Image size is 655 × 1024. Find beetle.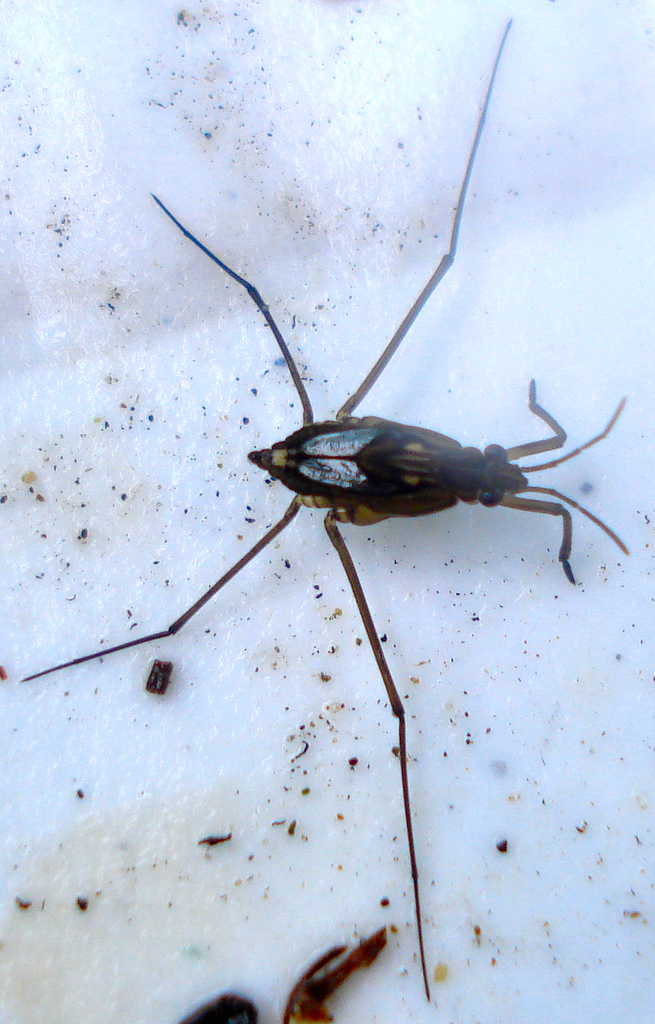
(17,15,637,1002).
